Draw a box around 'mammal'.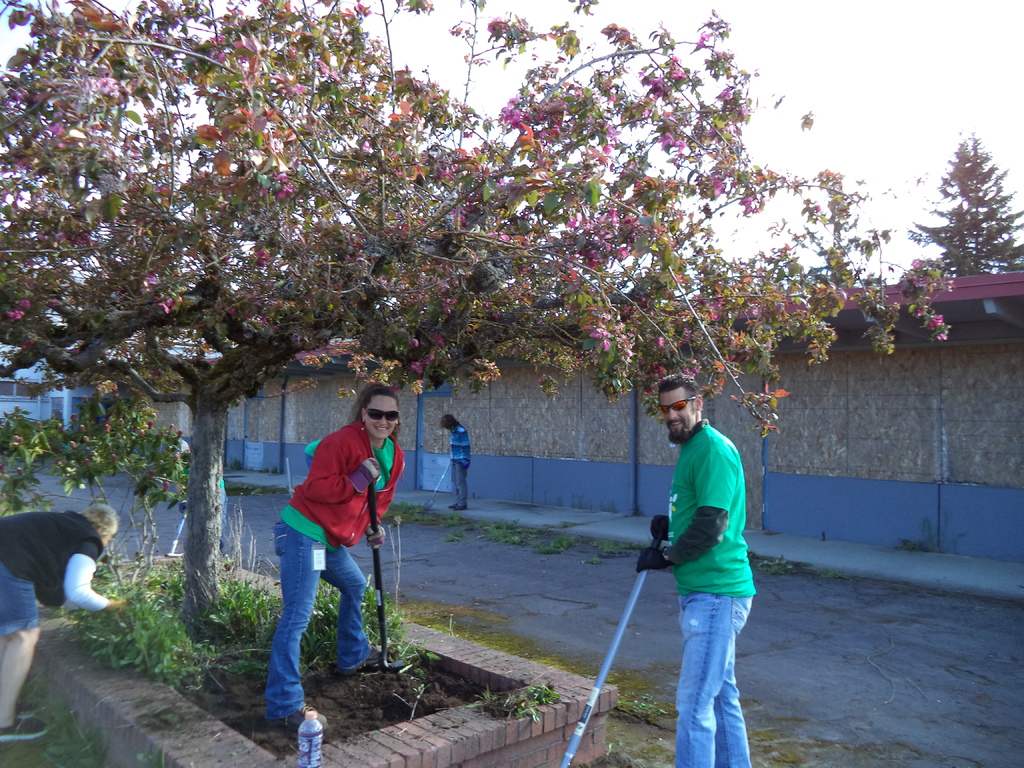
{"left": 442, "top": 415, "right": 472, "bottom": 509}.
